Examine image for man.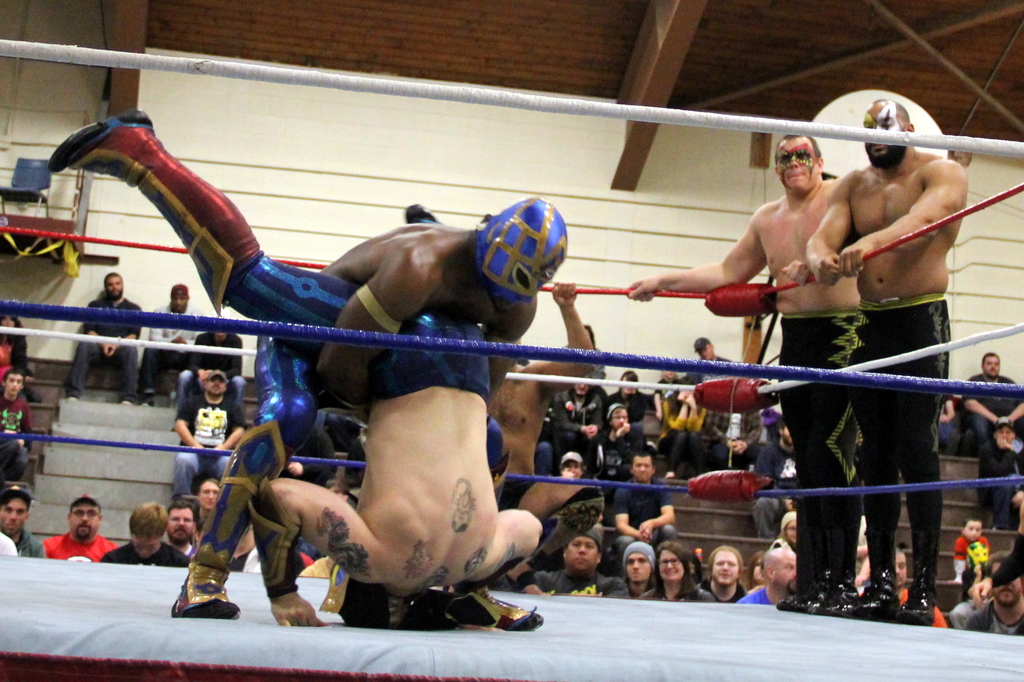
Examination result: pyautogui.locateOnScreen(700, 544, 742, 597).
